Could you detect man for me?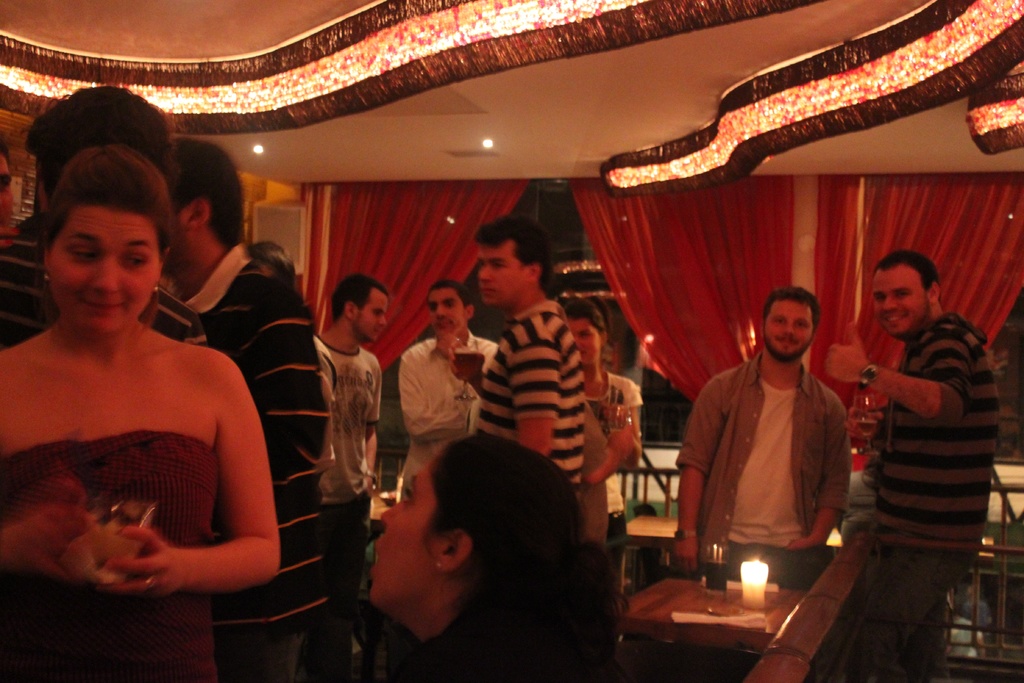
Detection result: x1=392, y1=285, x2=499, y2=499.
